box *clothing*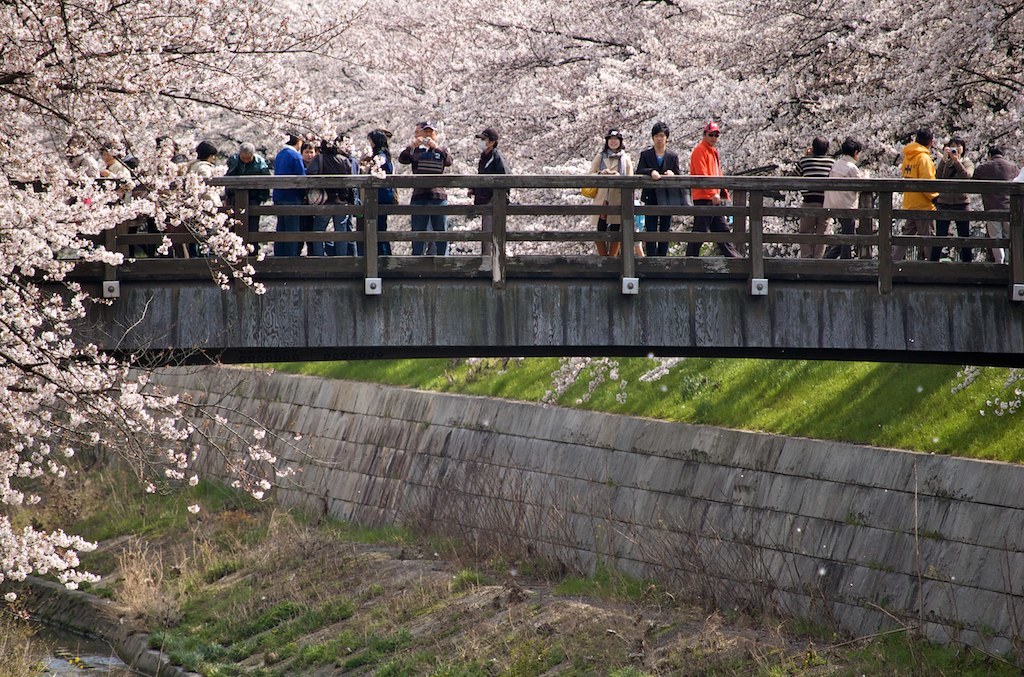
(left=634, top=145, right=679, bottom=247)
